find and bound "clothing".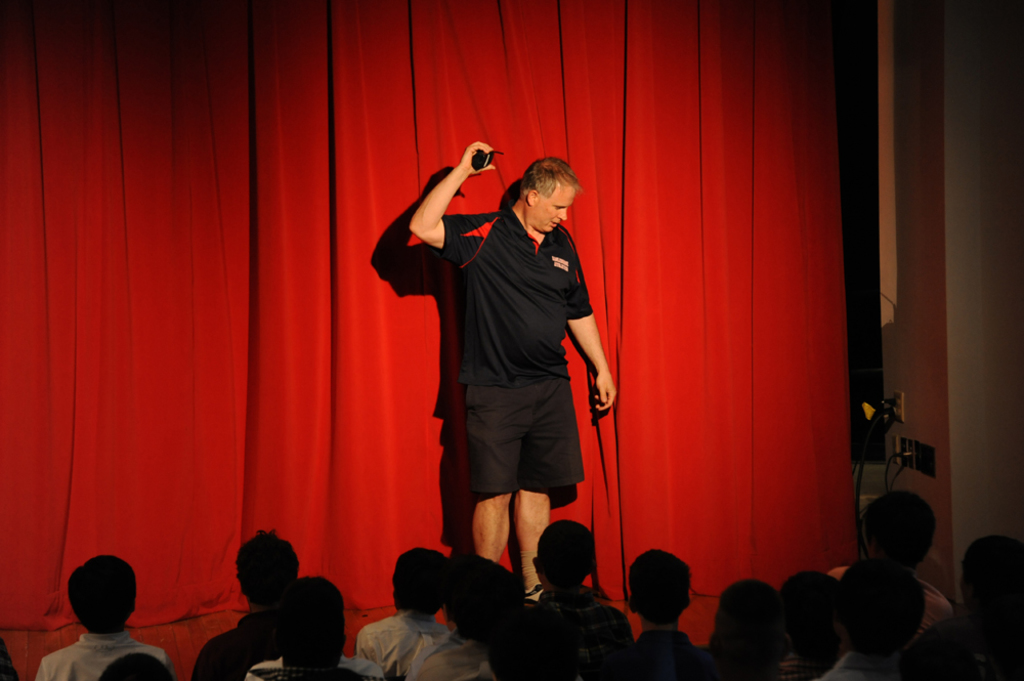
Bound: bbox(612, 630, 698, 679).
